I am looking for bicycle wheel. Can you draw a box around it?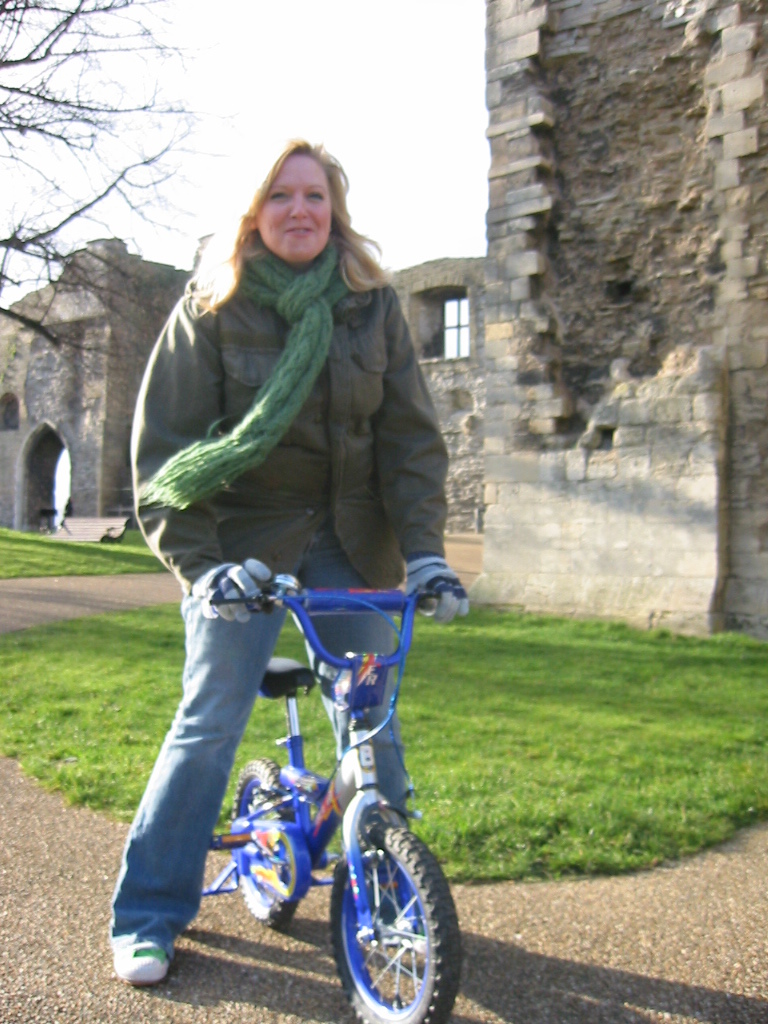
Sure, the bounding box is [left=228, top=754, right=299, bottom=930].
